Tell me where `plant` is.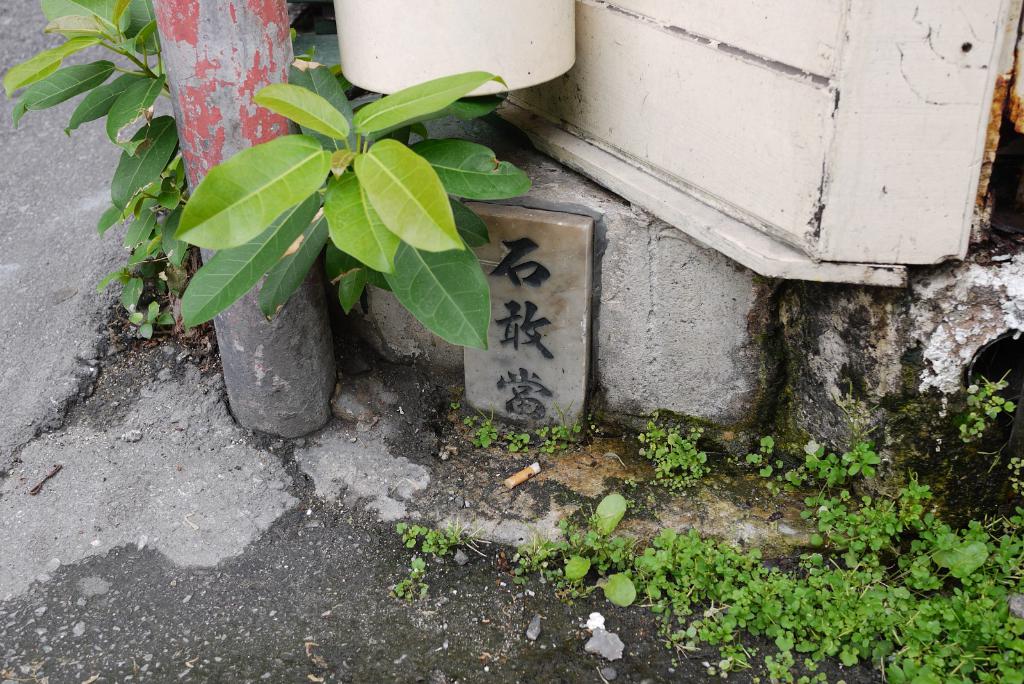
`plant` is at box(511, 486, 636, 612).
